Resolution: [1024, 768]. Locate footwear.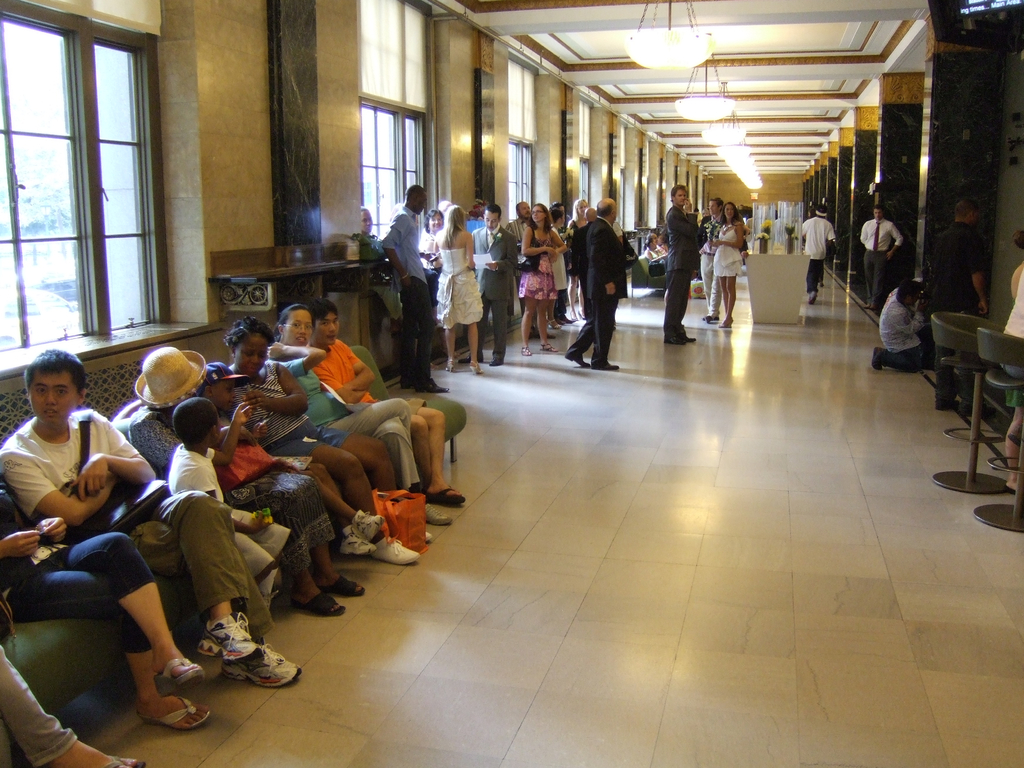
[x1=1005, y1=484, x2=1017, y2=495].
